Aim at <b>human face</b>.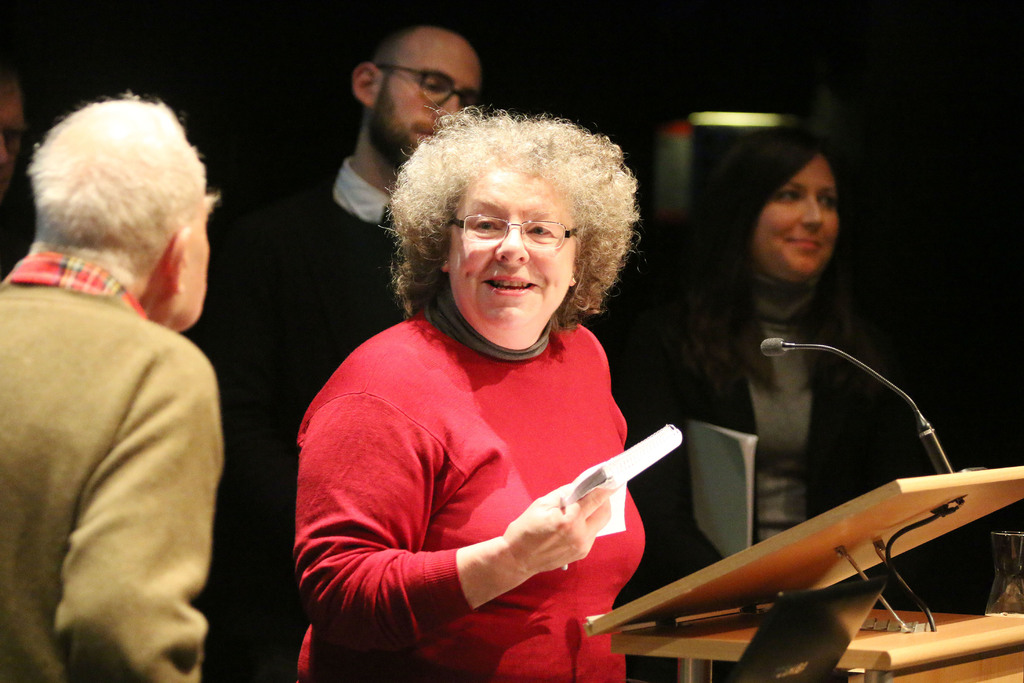
Aimed at 191:197:211:320.
